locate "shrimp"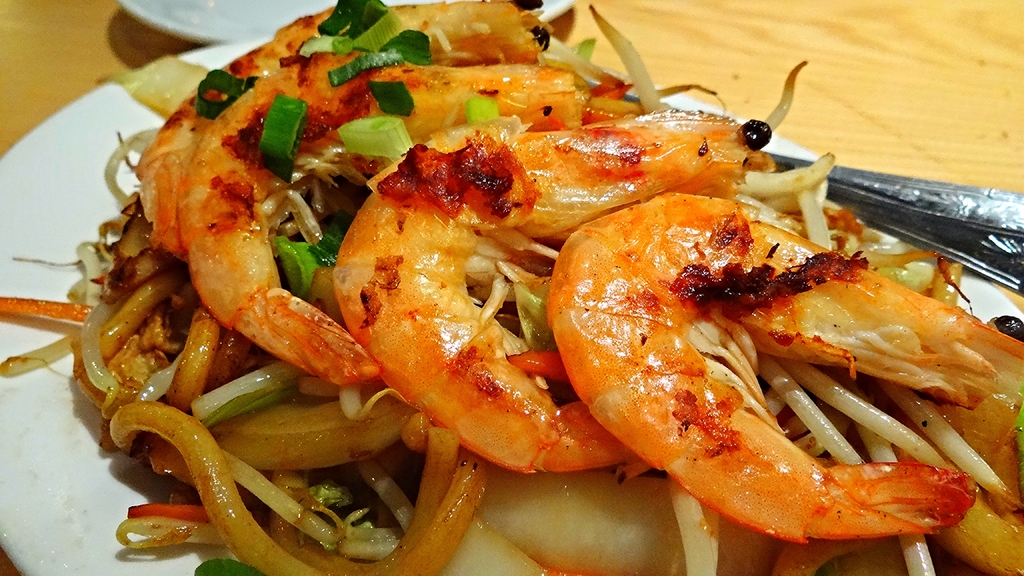
[x1=139, y1=0, x2=564, y2=258]
